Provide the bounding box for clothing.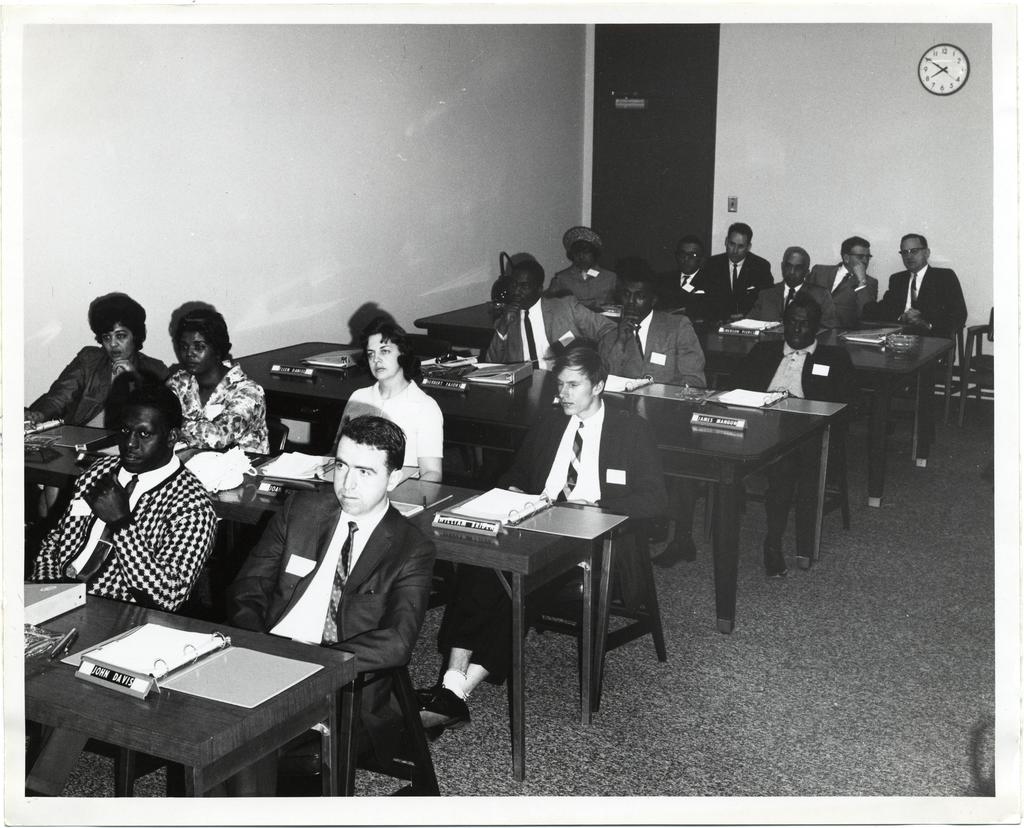
BBox(892, 263, 970, 374).
